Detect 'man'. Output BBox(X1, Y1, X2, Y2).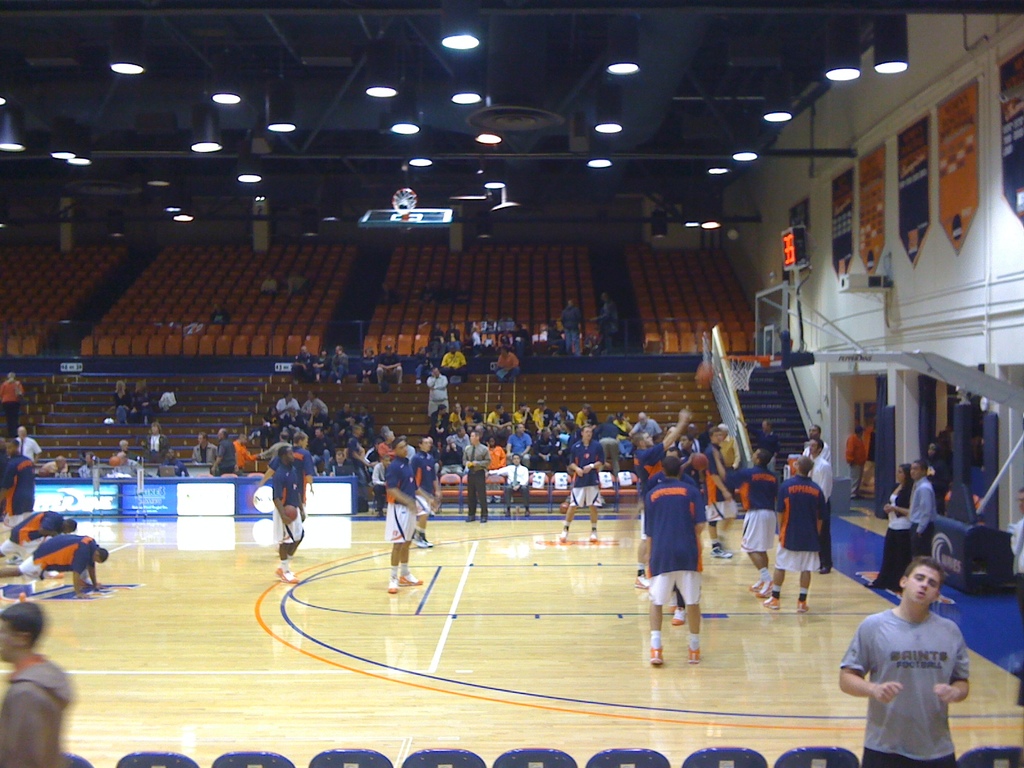
BBox(488, 450, 531, 516).
